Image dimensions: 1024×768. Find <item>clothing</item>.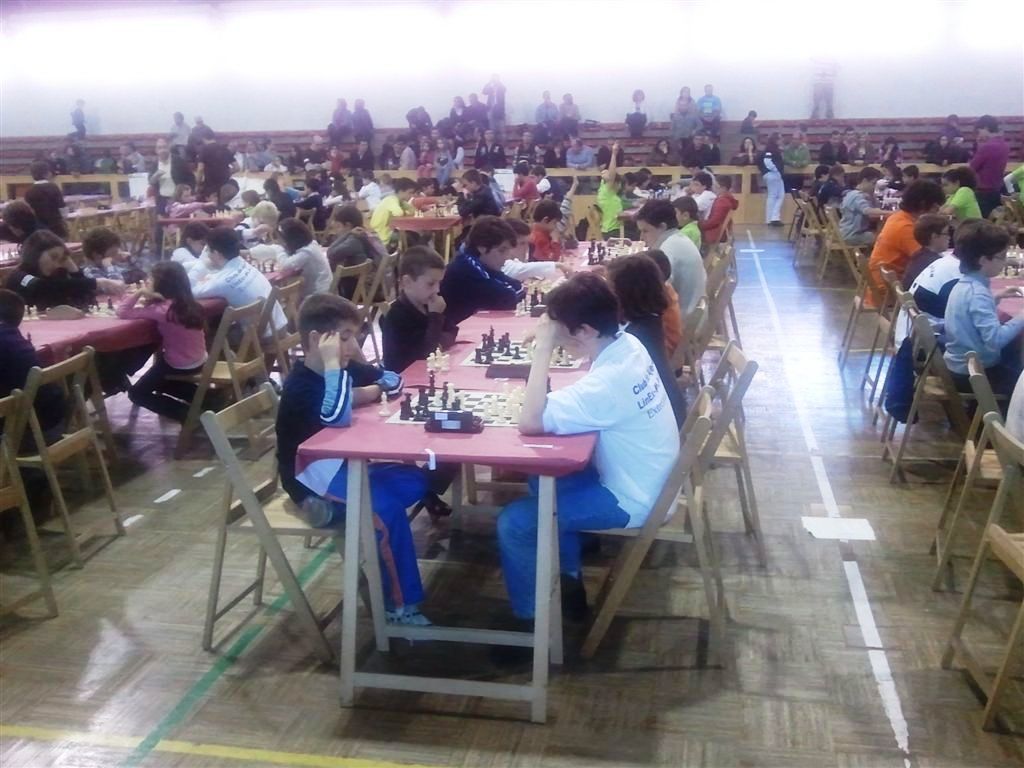
BBox(434, 149, 453, 187).
